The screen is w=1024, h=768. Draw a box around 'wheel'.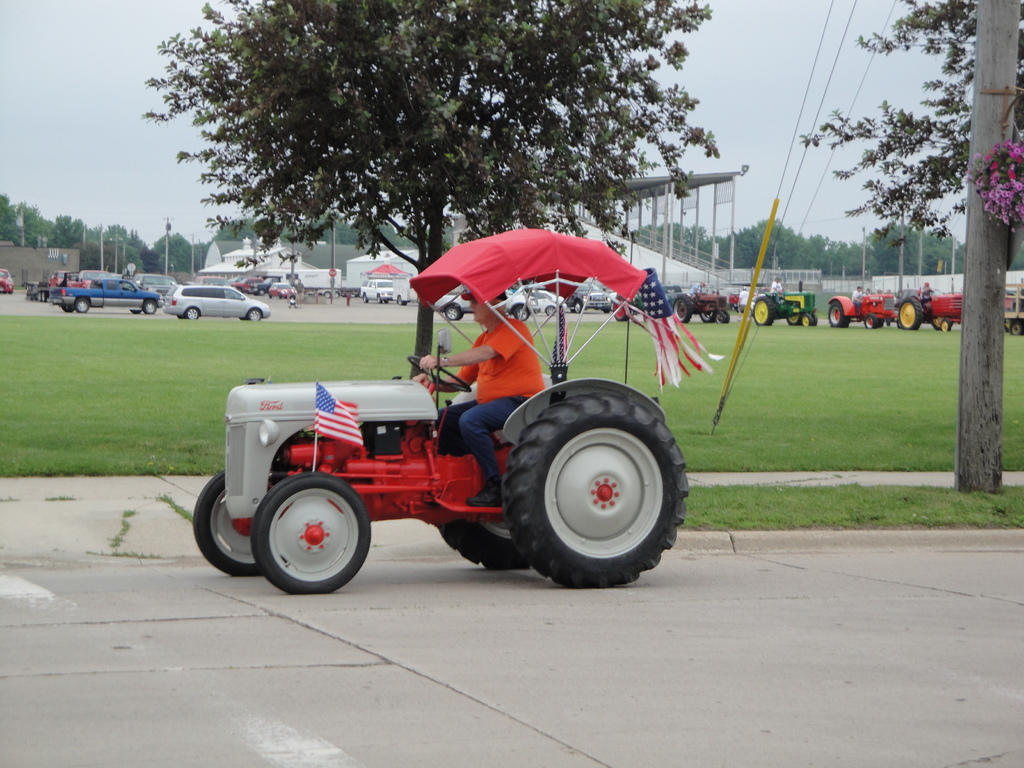
x1=545 y1=305 x2=554 y2=315.
